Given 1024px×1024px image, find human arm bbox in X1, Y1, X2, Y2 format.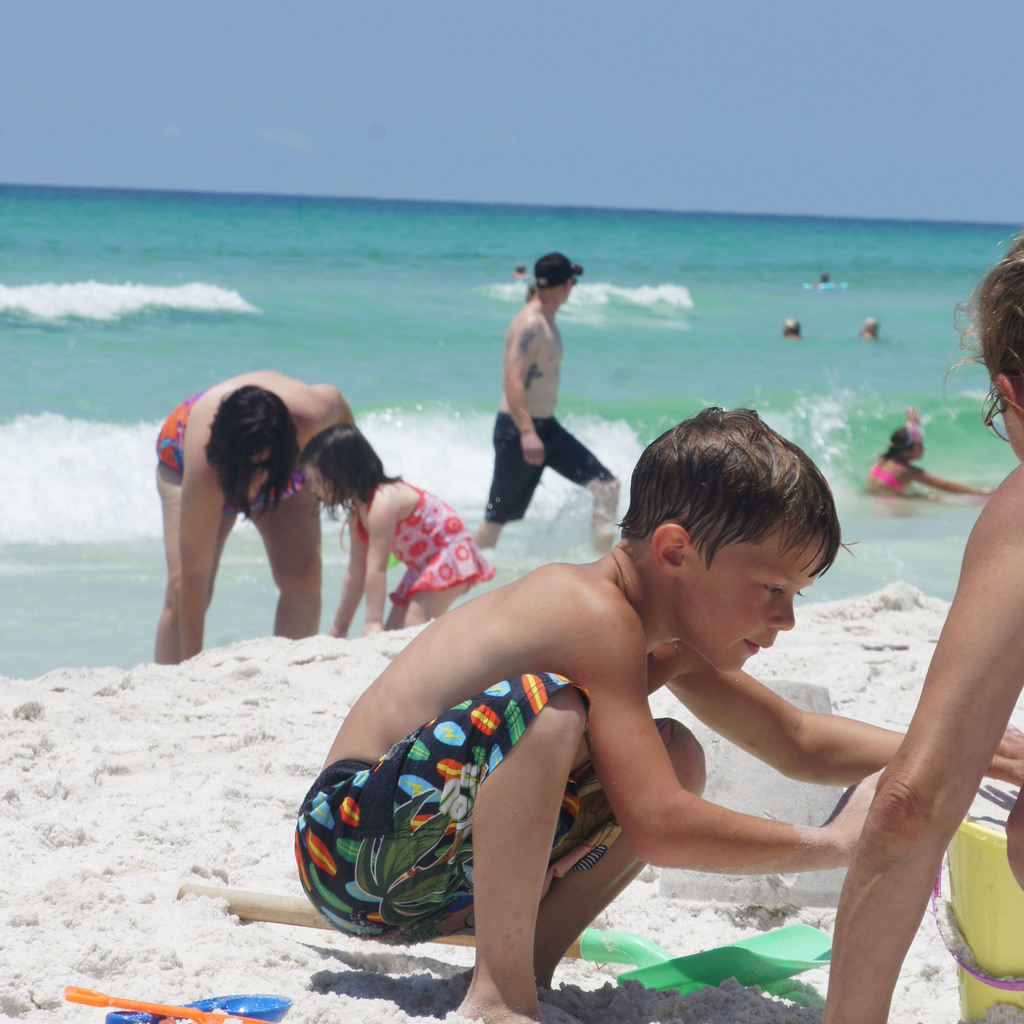
500, 314, 555, 467.
